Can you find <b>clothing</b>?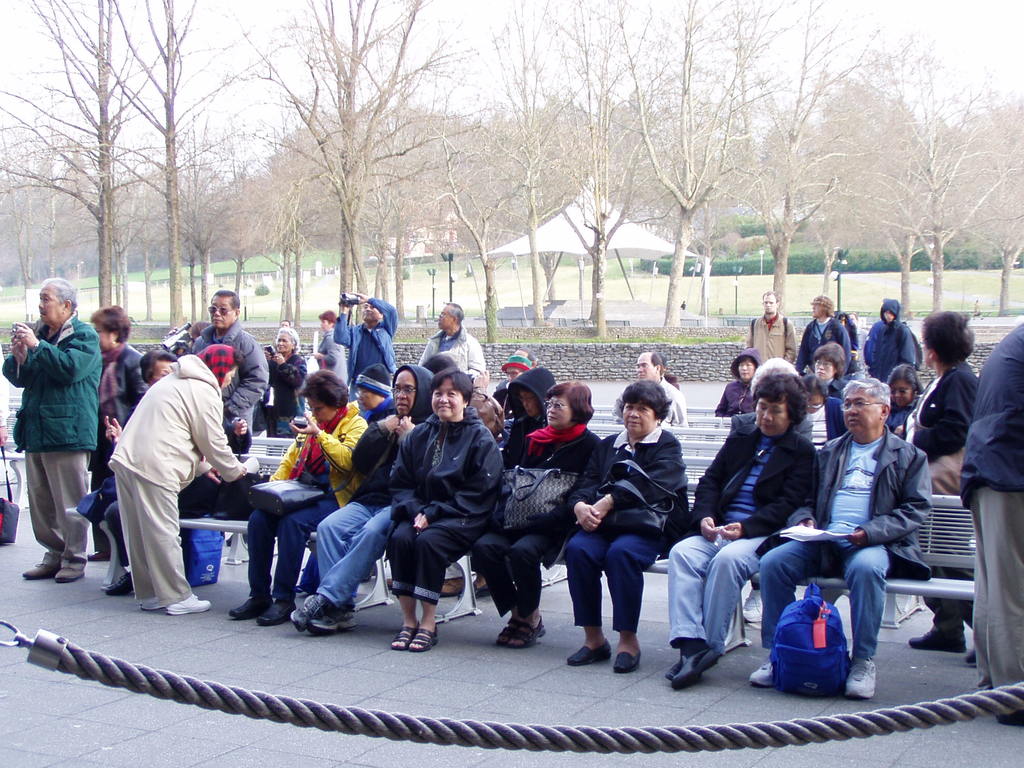
Yes, bounding box: 959, 317, 1023, 691.
